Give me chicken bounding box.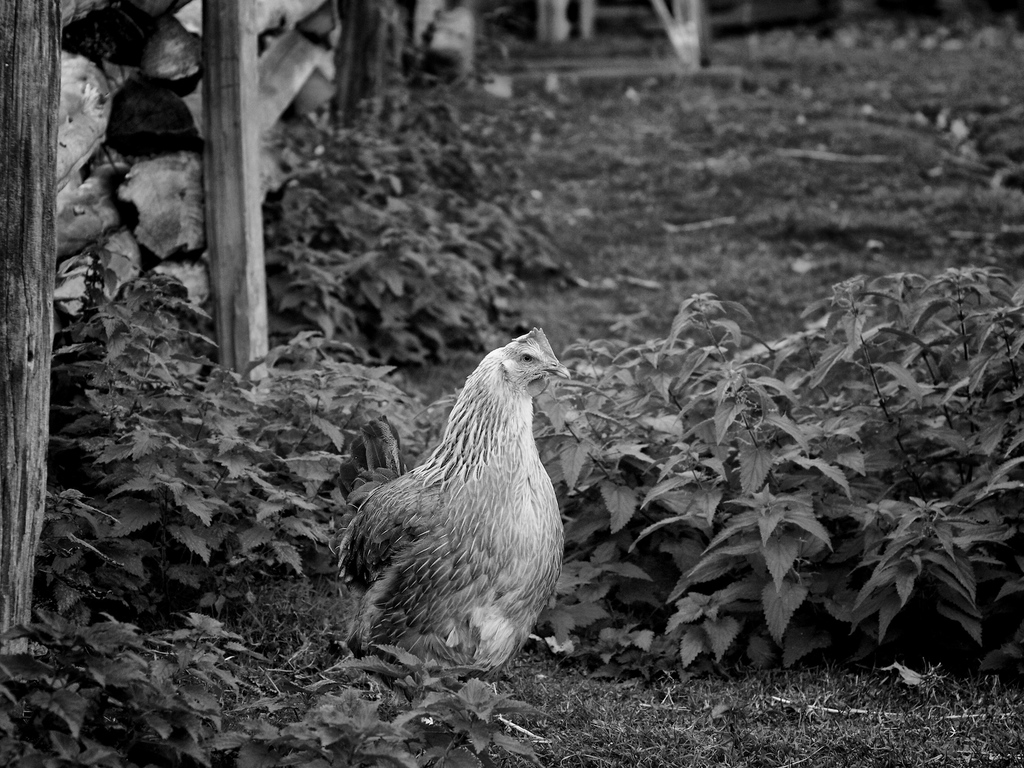
[330,321,585,687].
